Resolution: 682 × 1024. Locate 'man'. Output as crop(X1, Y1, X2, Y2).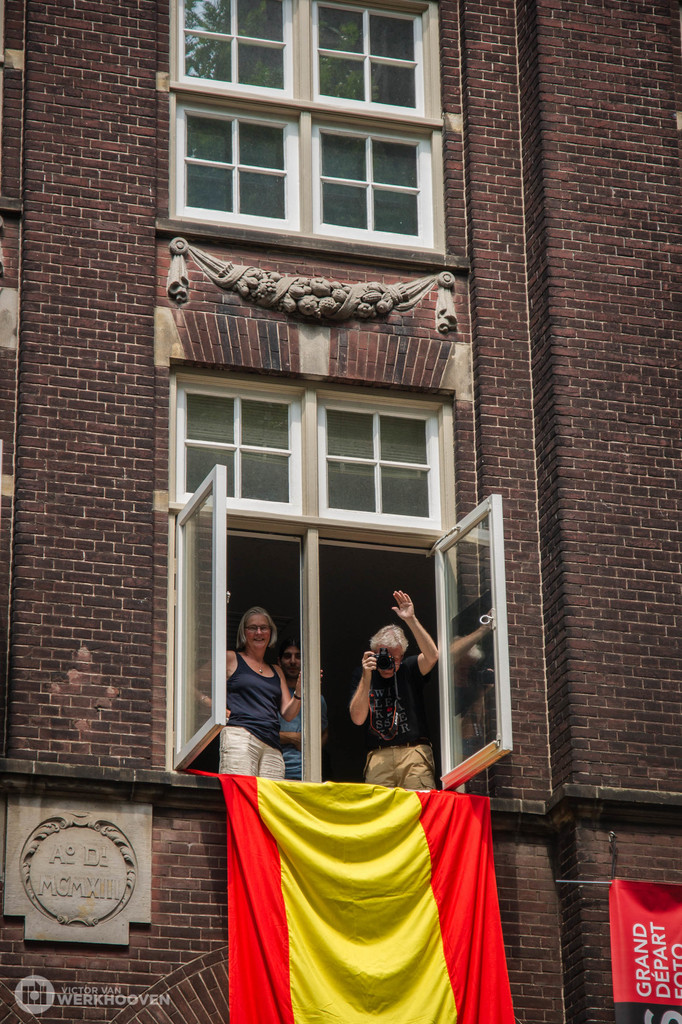
crop(343, 582, 448, 781).
